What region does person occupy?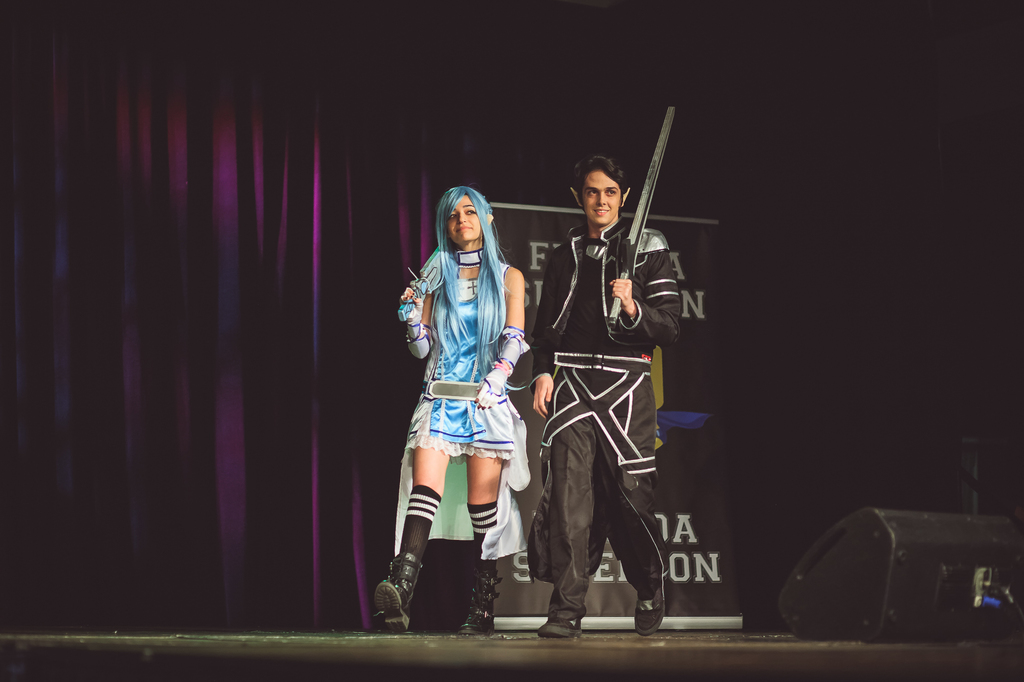
(x1=374, y1=181, x2=529, y2=632).
